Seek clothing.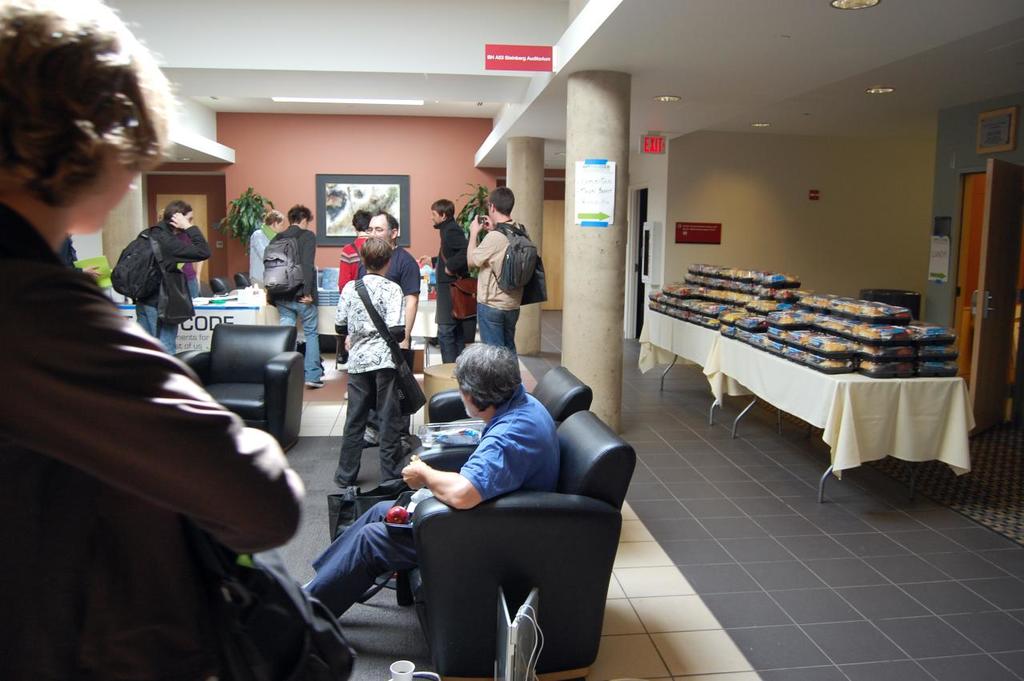
select_region(452, 215, 544, 380).
